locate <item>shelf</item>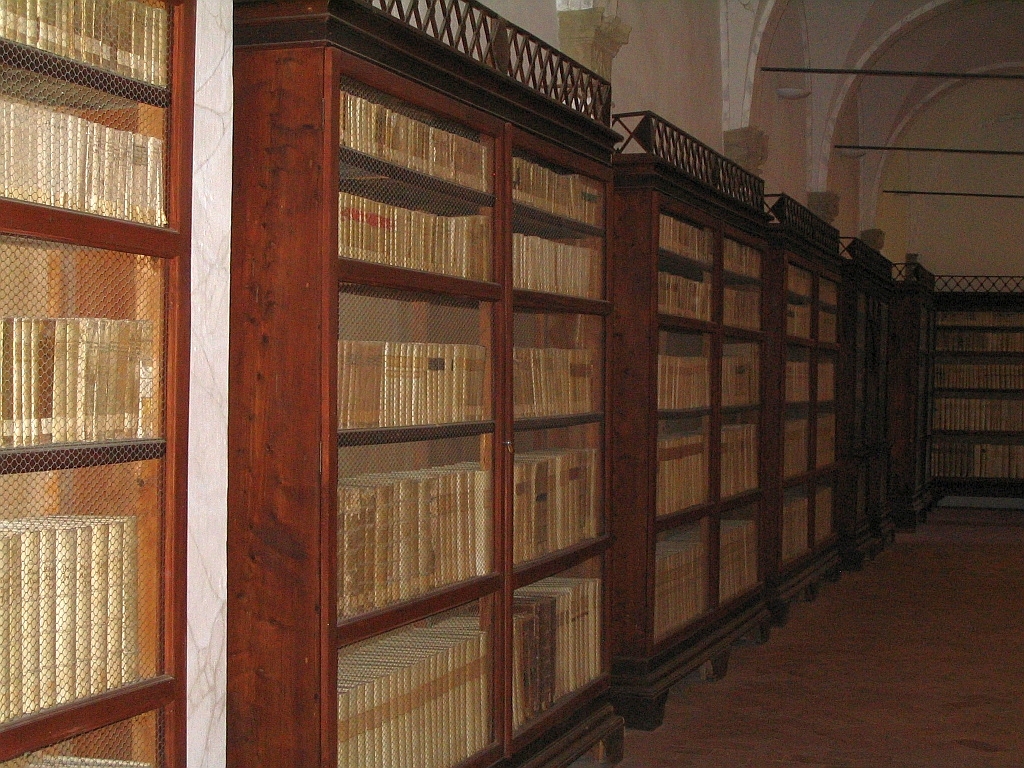
crop(0, 38, 171, 239)
